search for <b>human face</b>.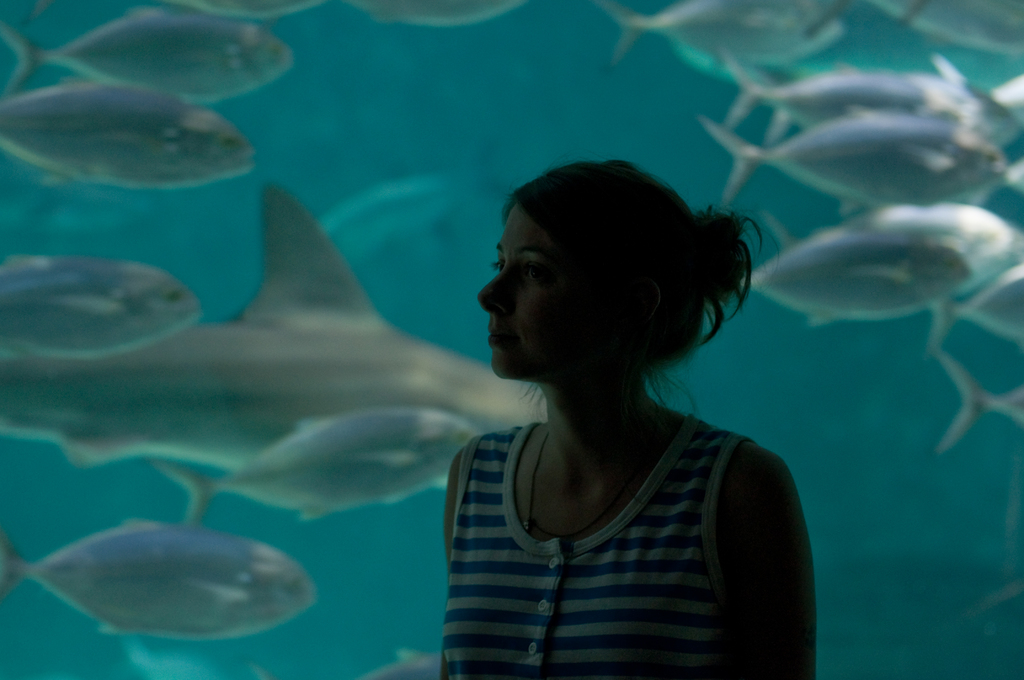
Found at (x1=481, y1=206, x2=579, y2=387).
